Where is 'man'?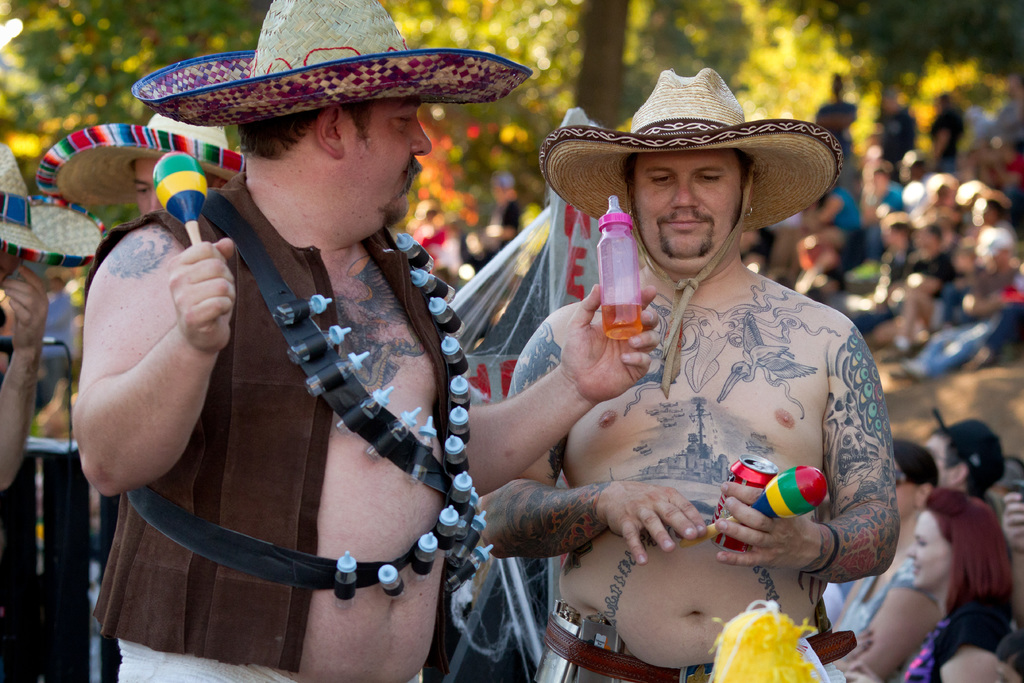
<region>29, 106, 240, 227</region>.
